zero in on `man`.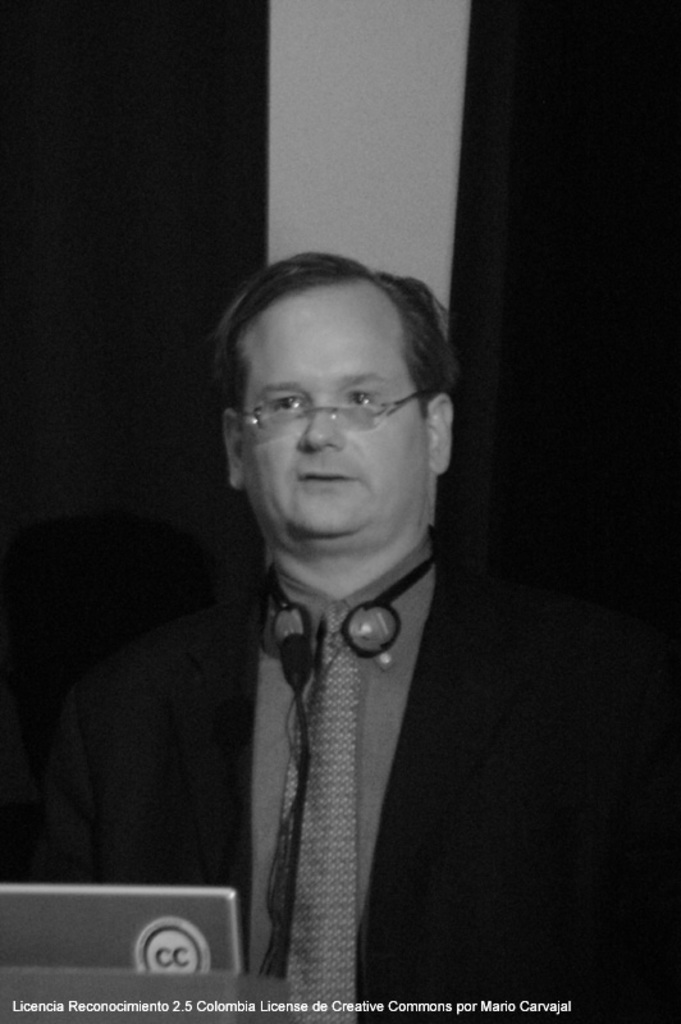
Zeroed in: [x1=35, y1=251, x2=680, y2=1023].
